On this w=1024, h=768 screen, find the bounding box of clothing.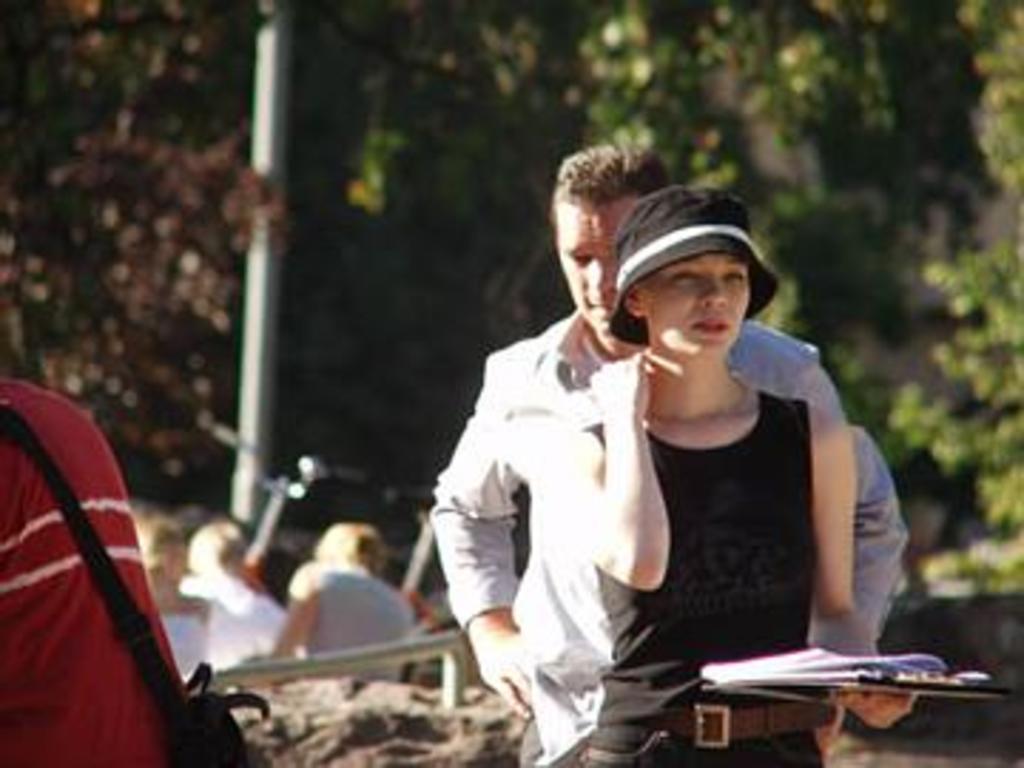
Bounding box: {"left": 0, "top": 373, "right": 196, "bottom": 765}.
